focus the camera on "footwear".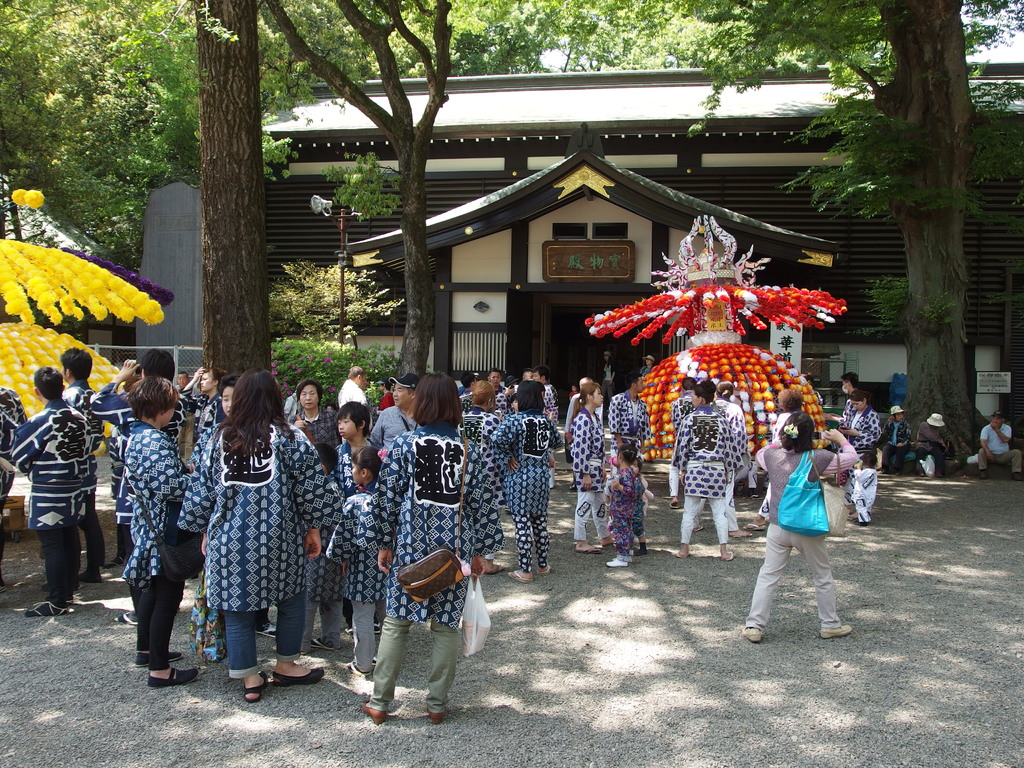
Focus region: region(820, 622, 849, 637).
